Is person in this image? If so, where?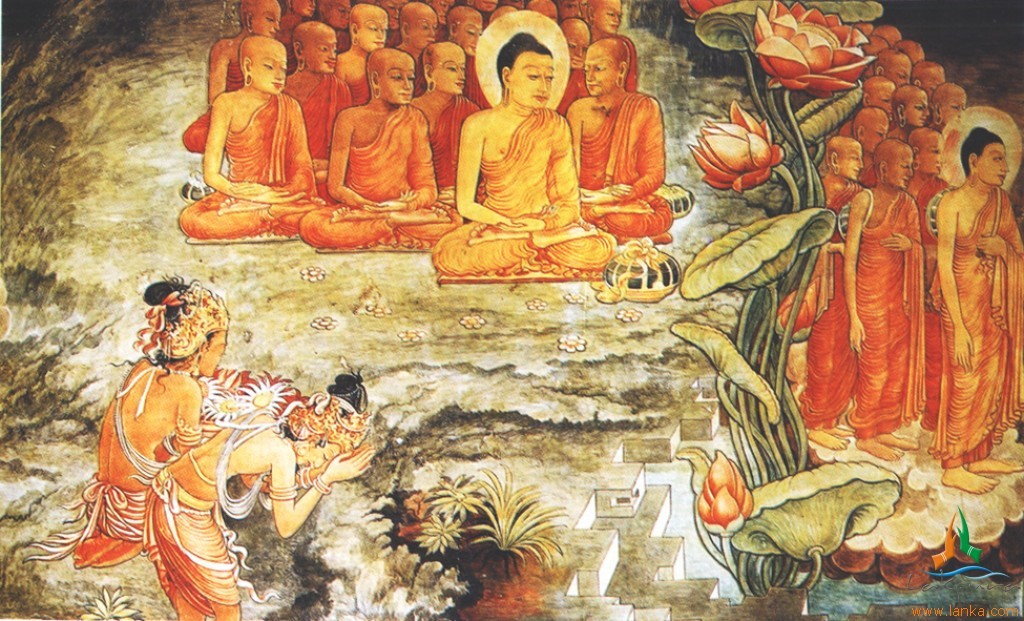
Yes, at {"x1": 141, "y1": 381, "x2": 367, "y2": 620}.
